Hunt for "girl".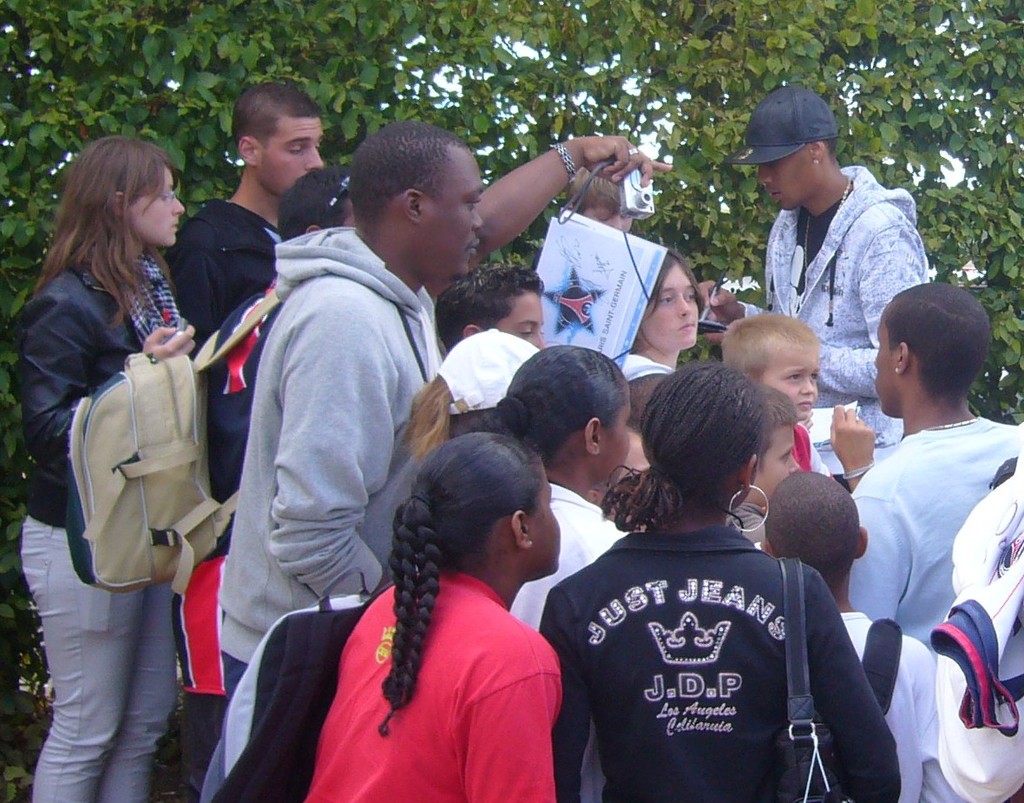
Hunted down at (x1=496, y1=340, x2=633, y2=635).
